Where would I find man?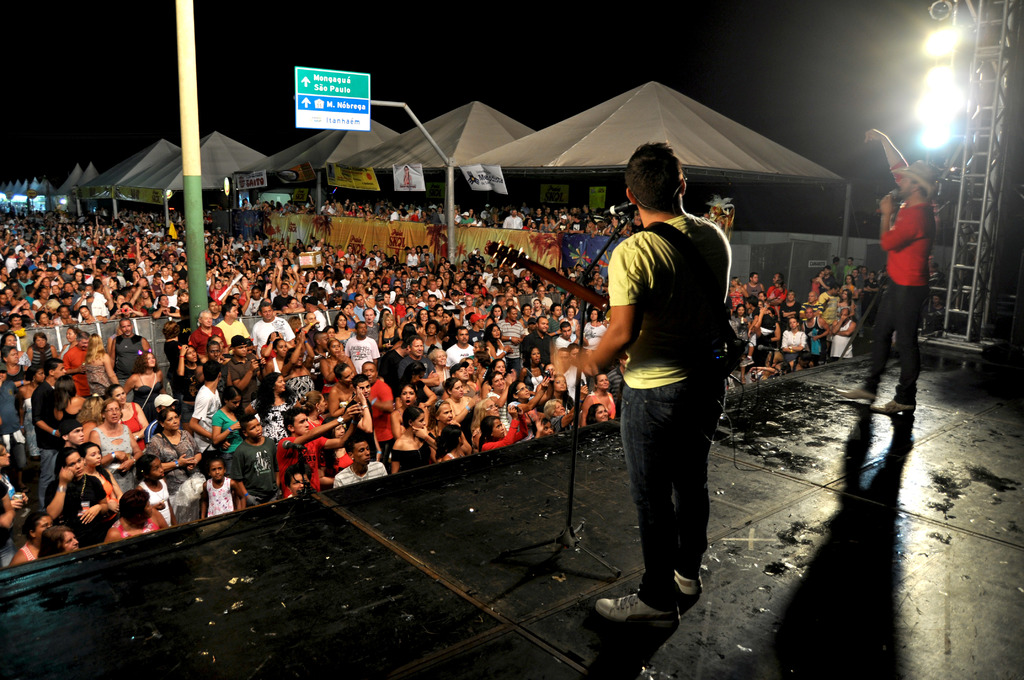
At box(0, 361, 31, 479).
